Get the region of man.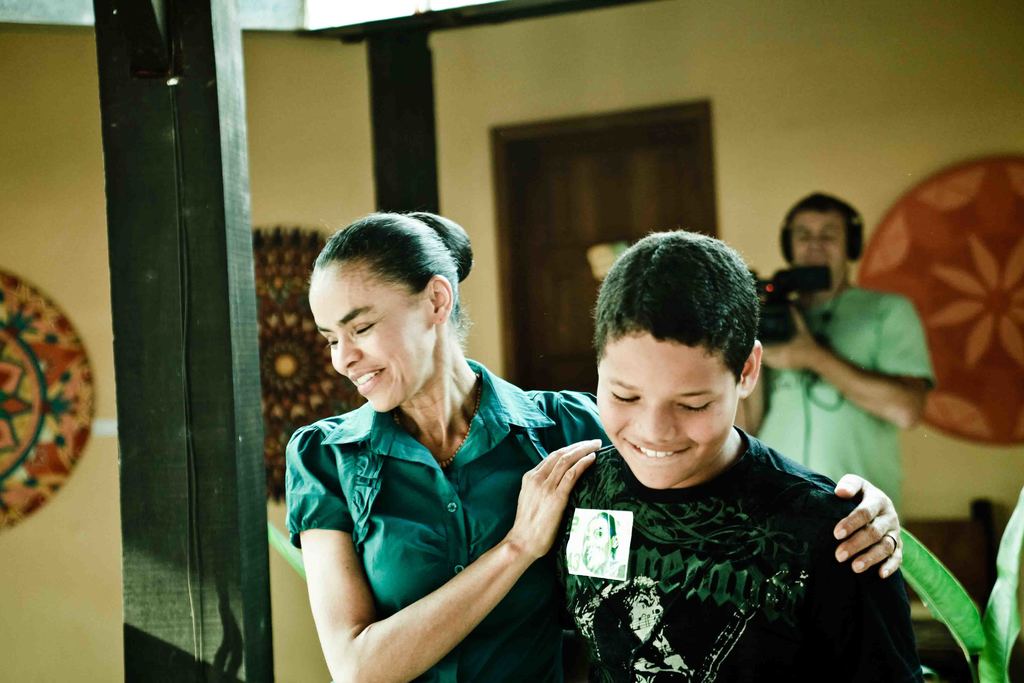
755 187 933 531.
